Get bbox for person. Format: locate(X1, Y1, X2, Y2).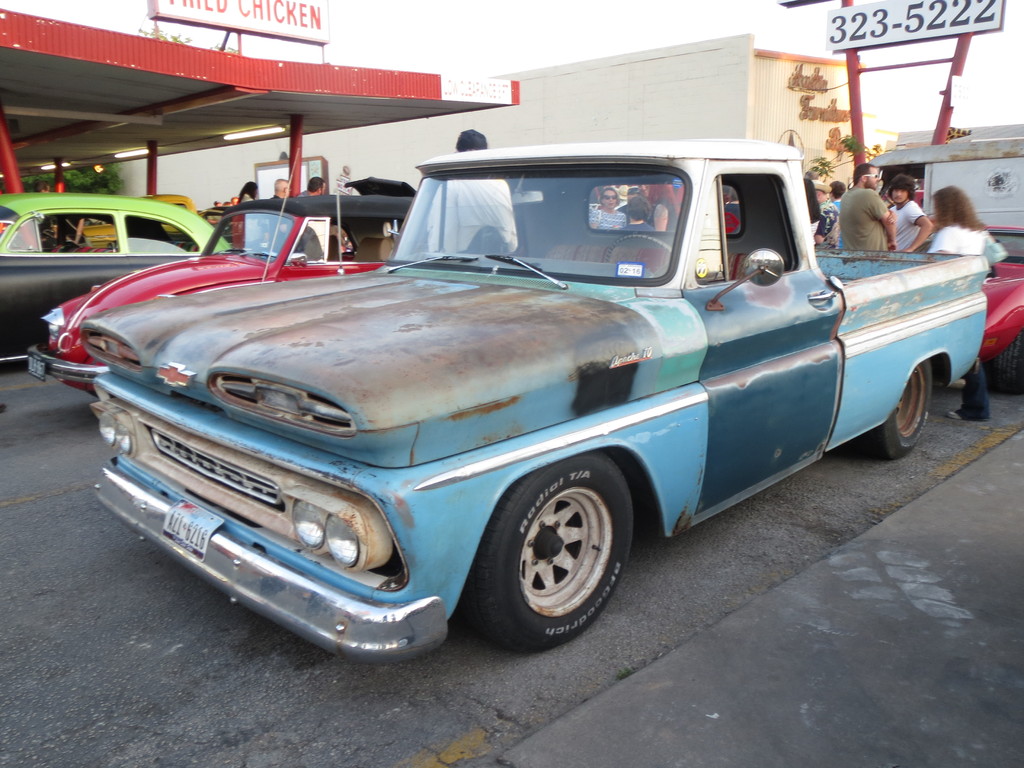
locate(236, 182, 260, 204).
